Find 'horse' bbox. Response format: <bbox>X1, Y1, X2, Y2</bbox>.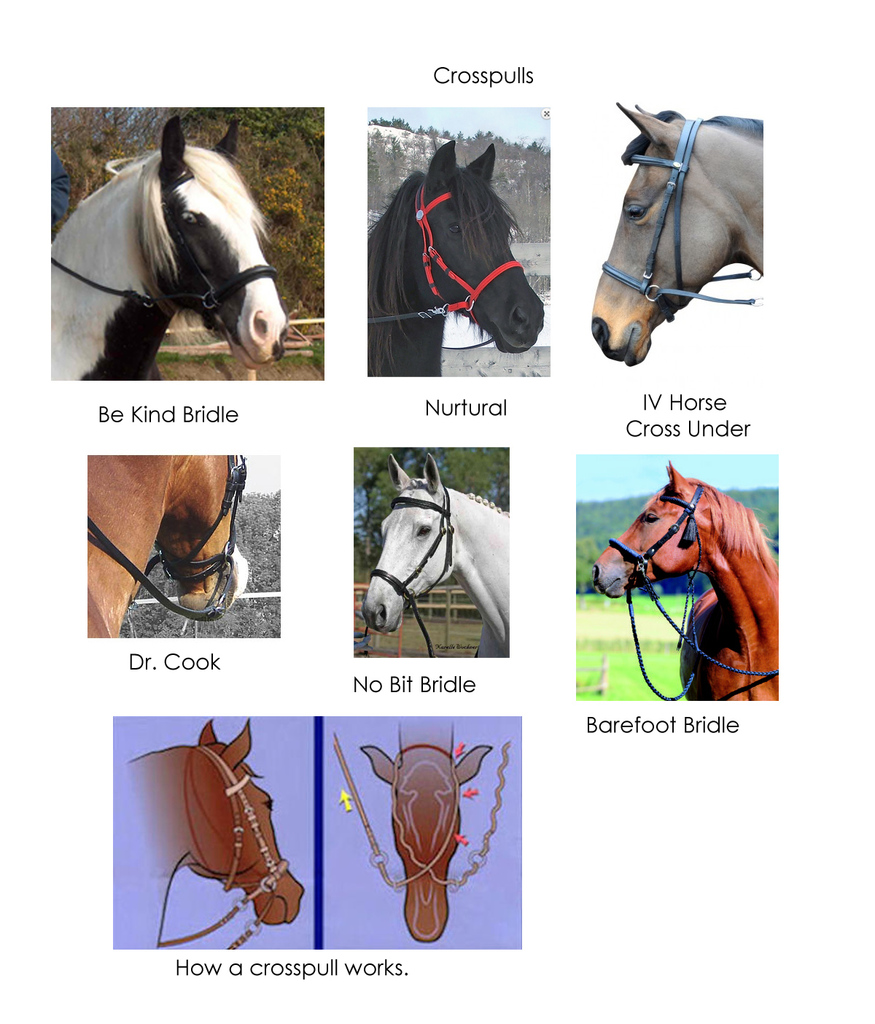
<bbox>363, 136, 547, 379</bbox>.
